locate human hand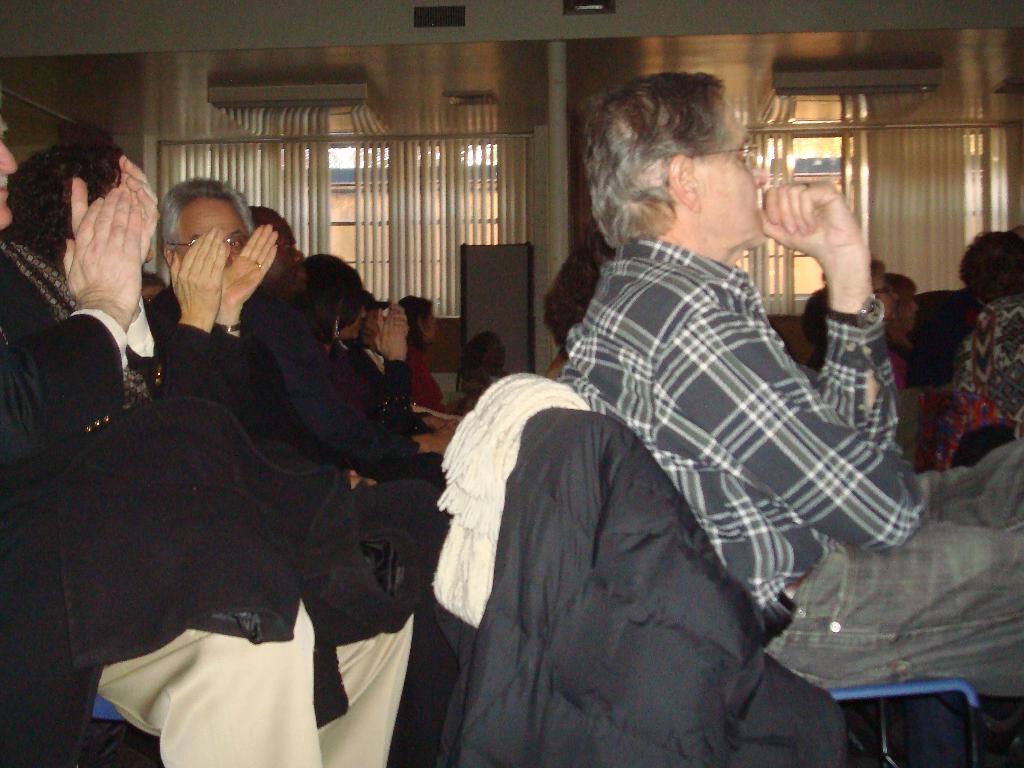
<box>377,319,410,362</box>
